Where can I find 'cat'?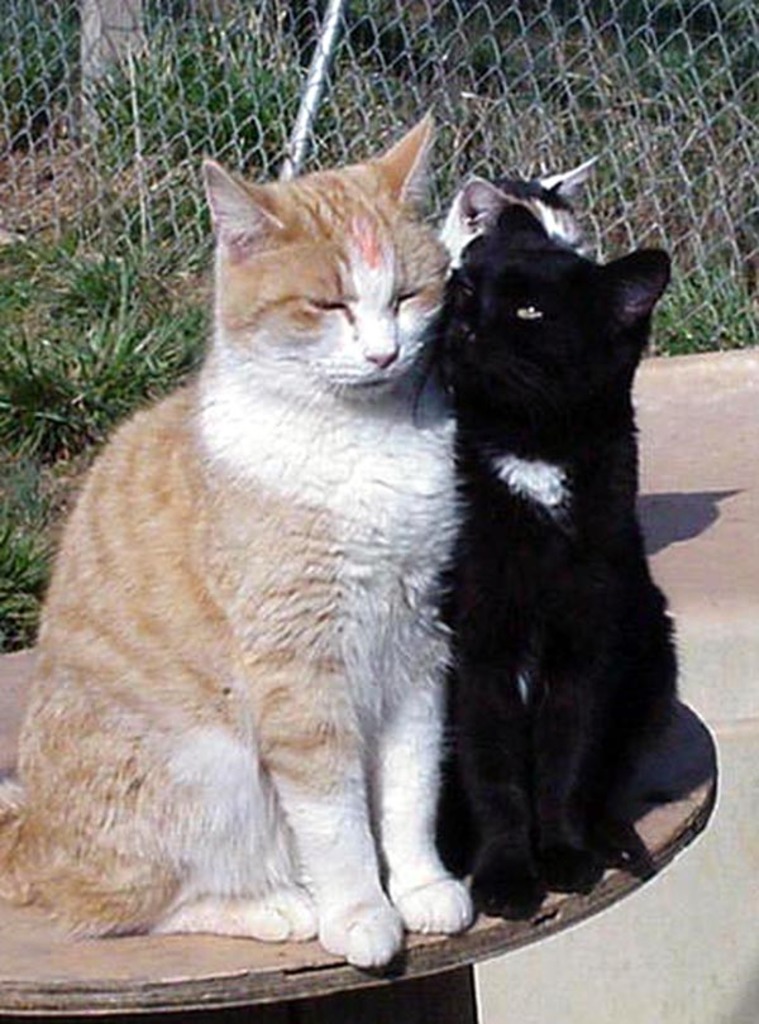
You can find it at {"x1": 434, "y1": 155, "x2": 608, "y2": 274}.
